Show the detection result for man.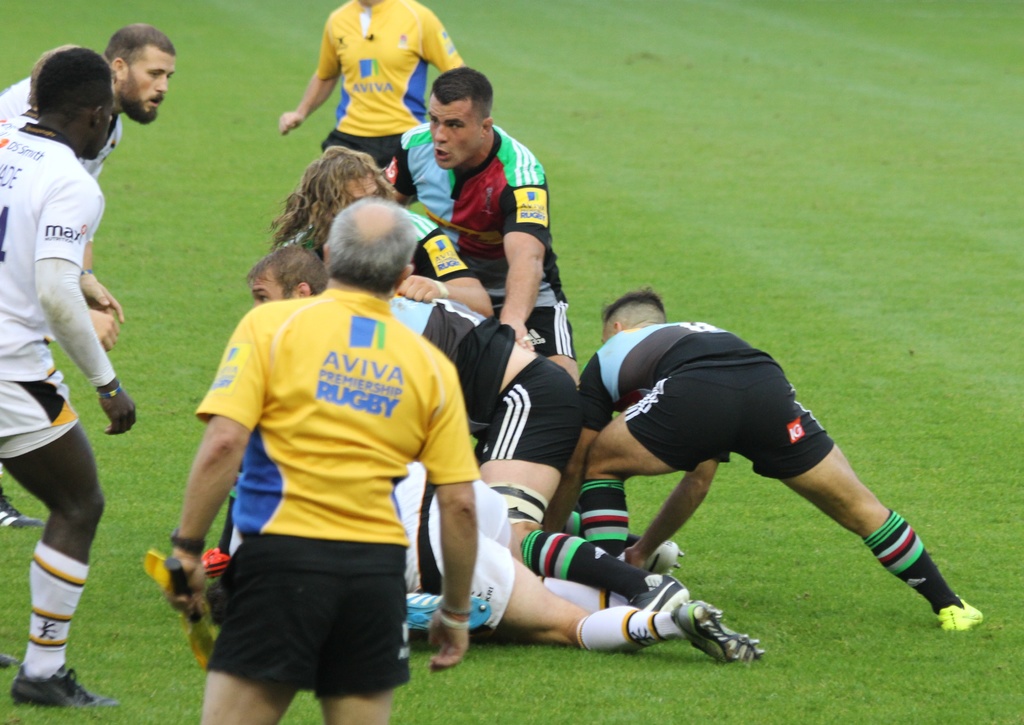
(left=378, top=66, right=580, bottom=387).
